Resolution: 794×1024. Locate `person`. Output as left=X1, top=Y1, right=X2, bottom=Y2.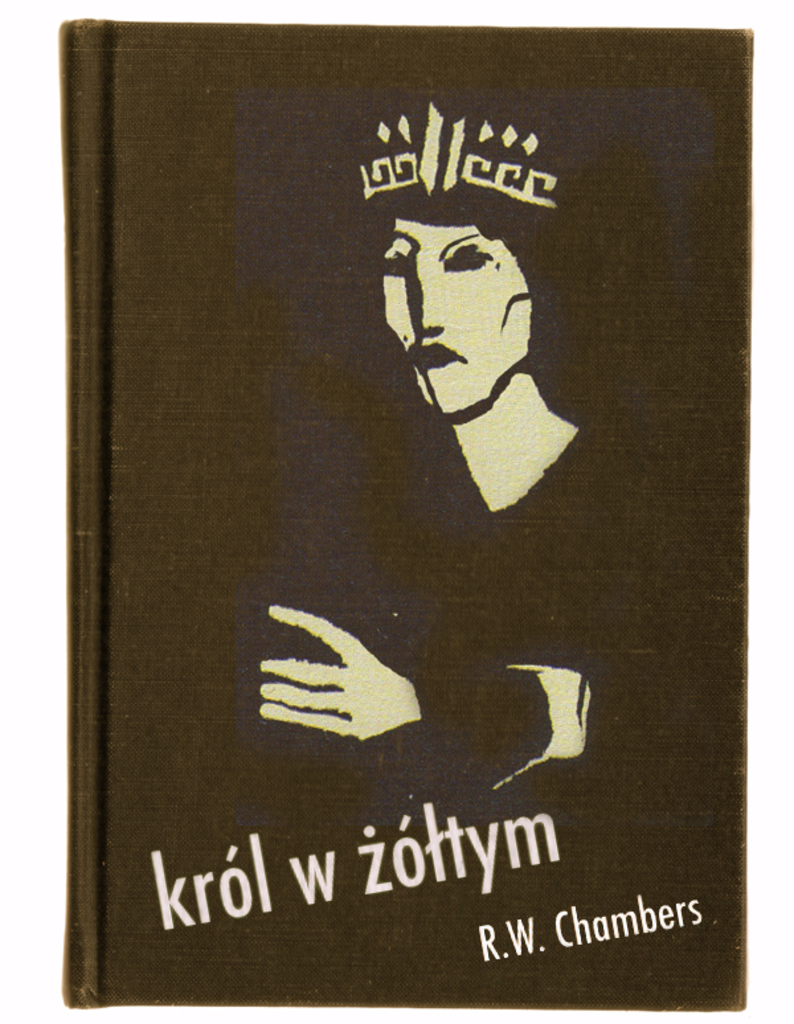
left=216, top=79, right=703, bottom=831.
